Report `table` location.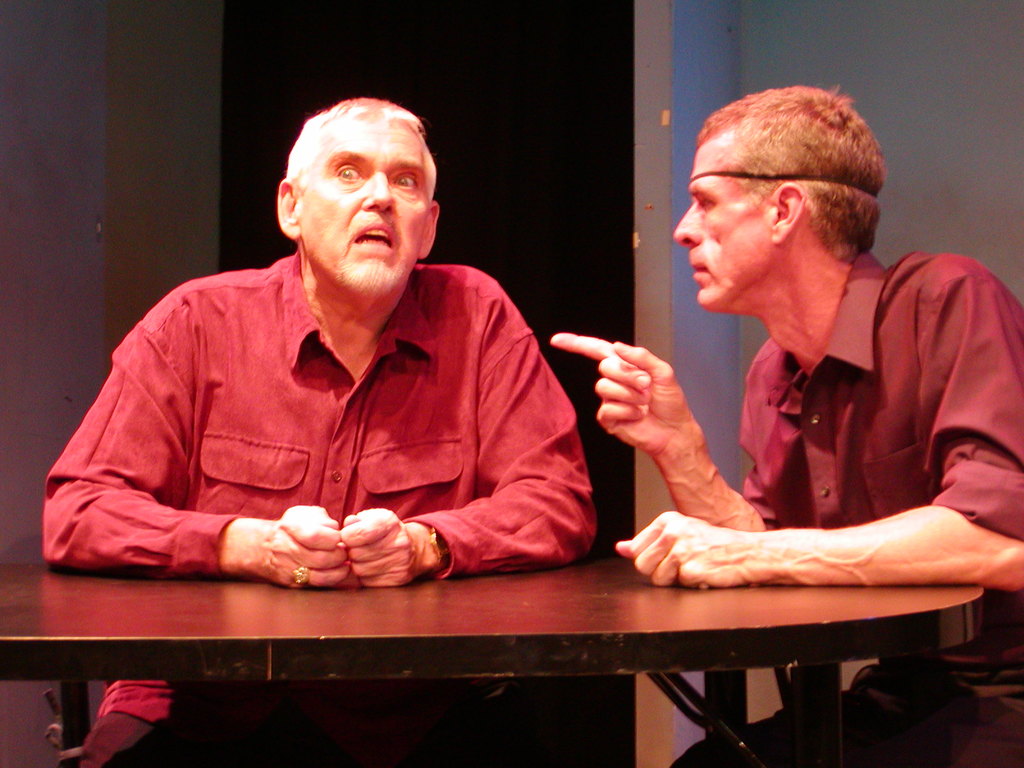
Report: 46/513/1009/746.
